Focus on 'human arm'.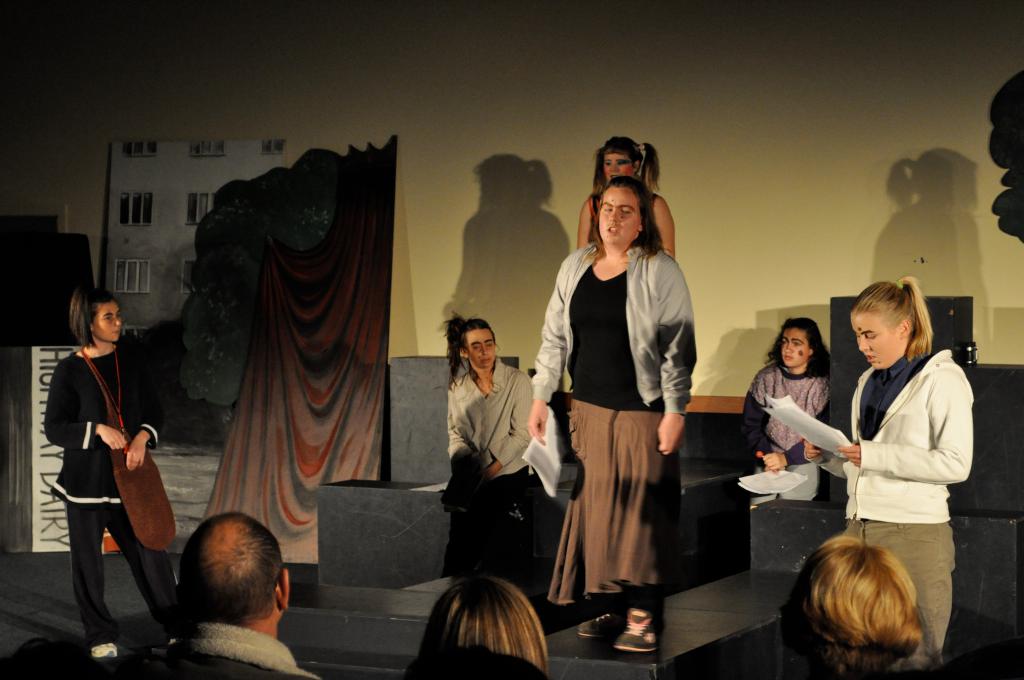
Focused at select_region(838, 370, 975, 489).
